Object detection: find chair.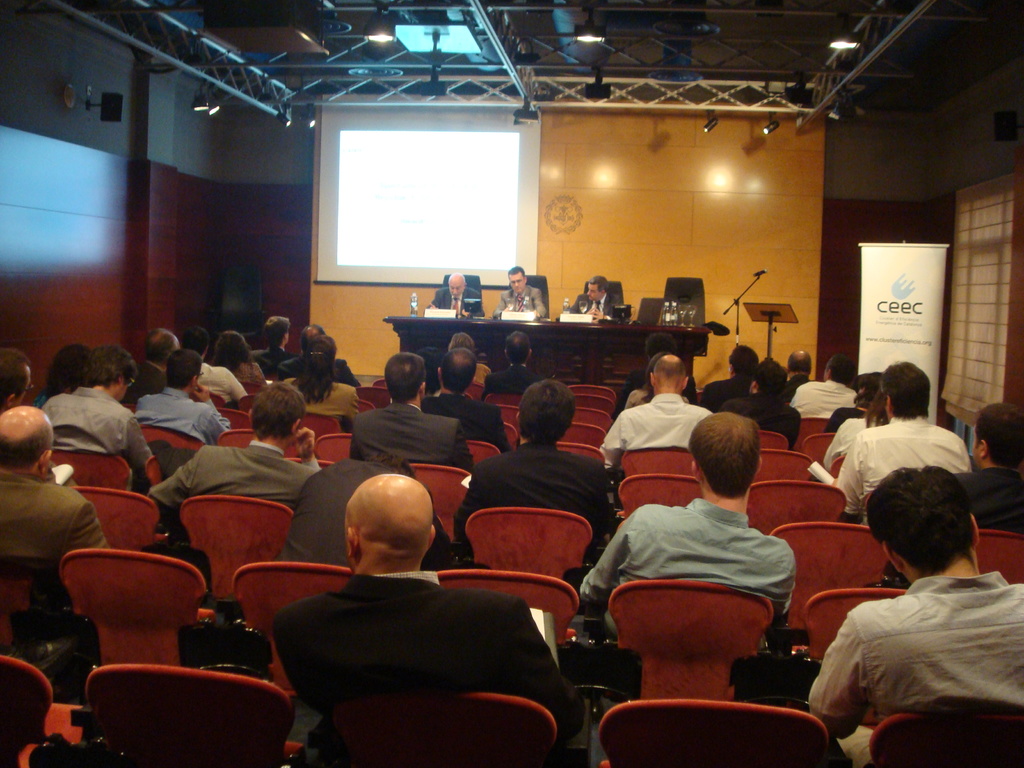
501:407:516:431.
